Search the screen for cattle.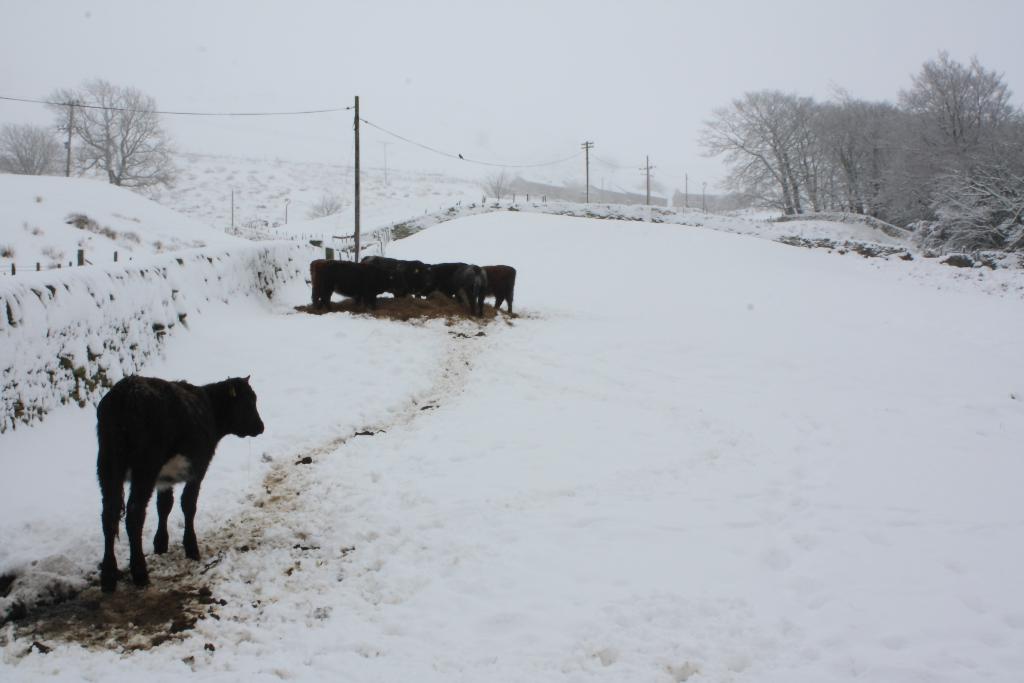
Found at {"x1": 479, "y1": 262, "x2": 515, "y2": 320}.
